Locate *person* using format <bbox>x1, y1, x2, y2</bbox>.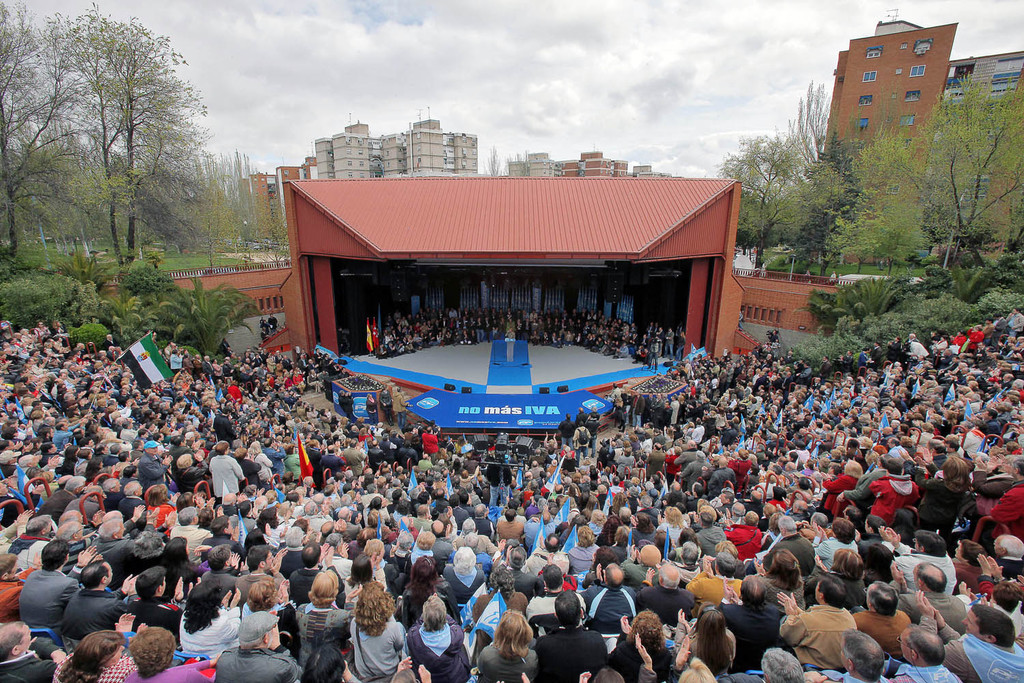
<bbox>641, 558, 694, 630</bbox>.
